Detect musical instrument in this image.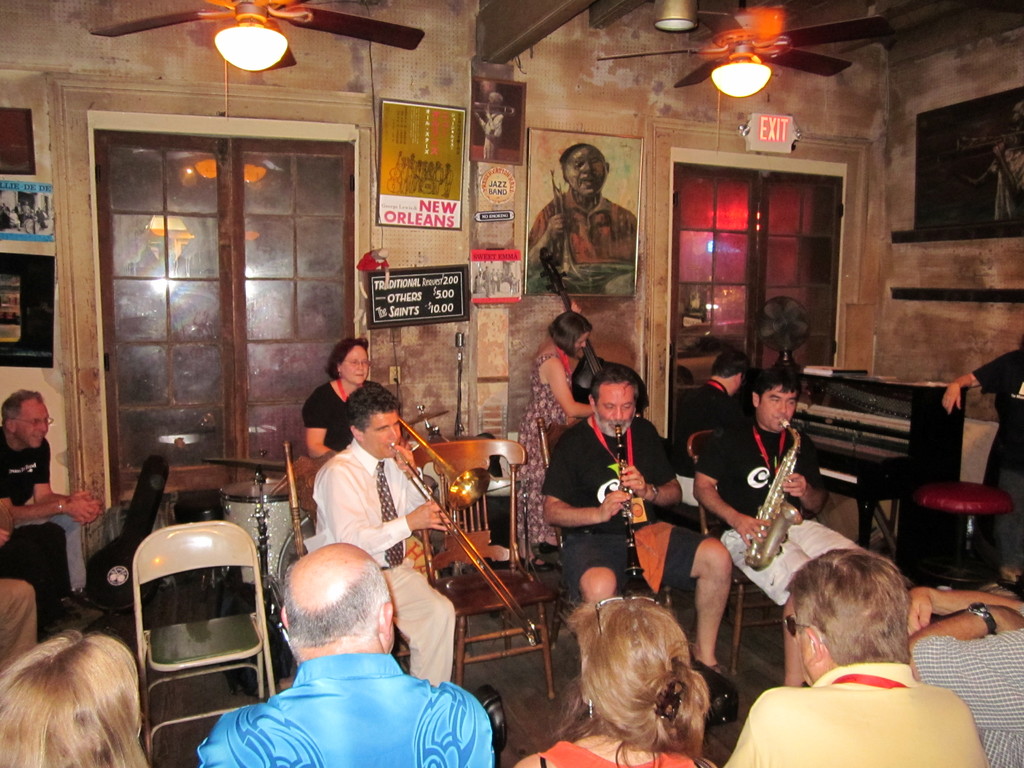
Detection: x1=793 y1=358 x2=972 y2=572.
